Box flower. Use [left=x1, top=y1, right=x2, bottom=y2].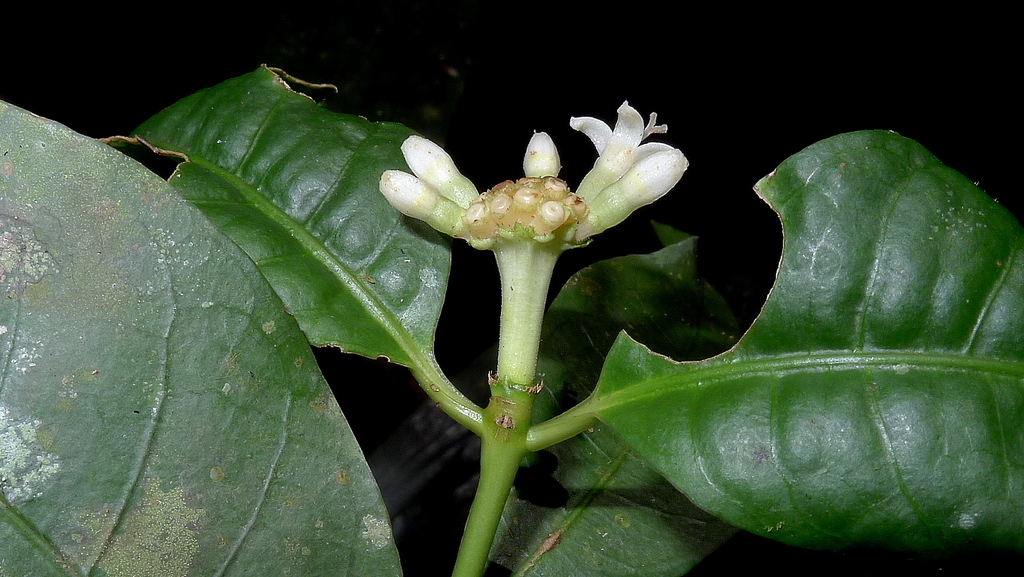
[left=558, top=98, right=672, bottom=235].
